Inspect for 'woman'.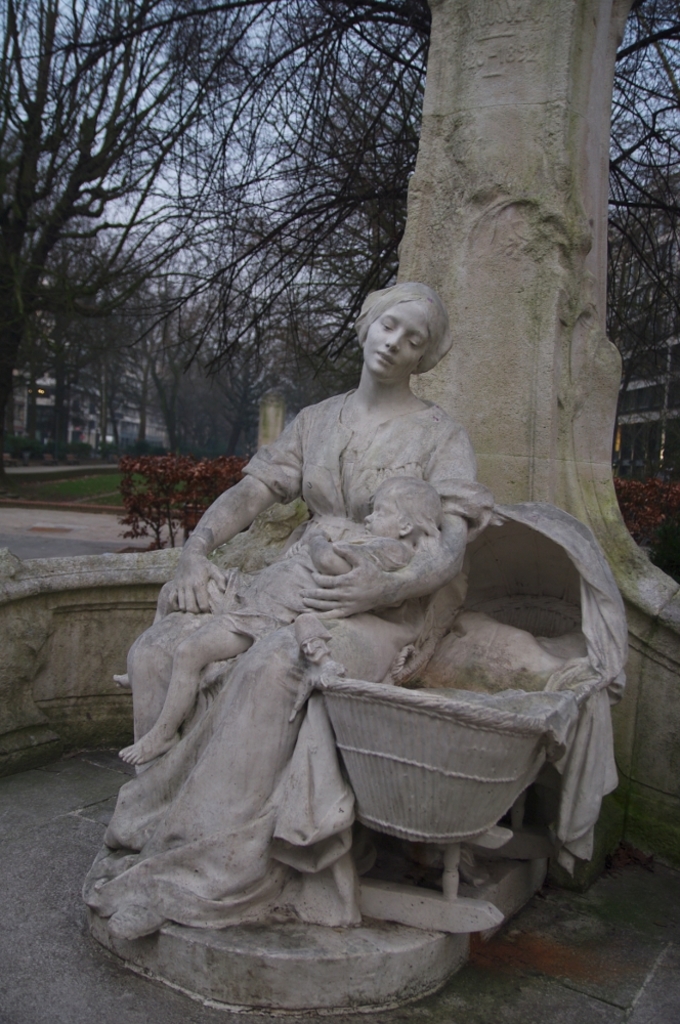
Inspection: 81/279/625/935.
